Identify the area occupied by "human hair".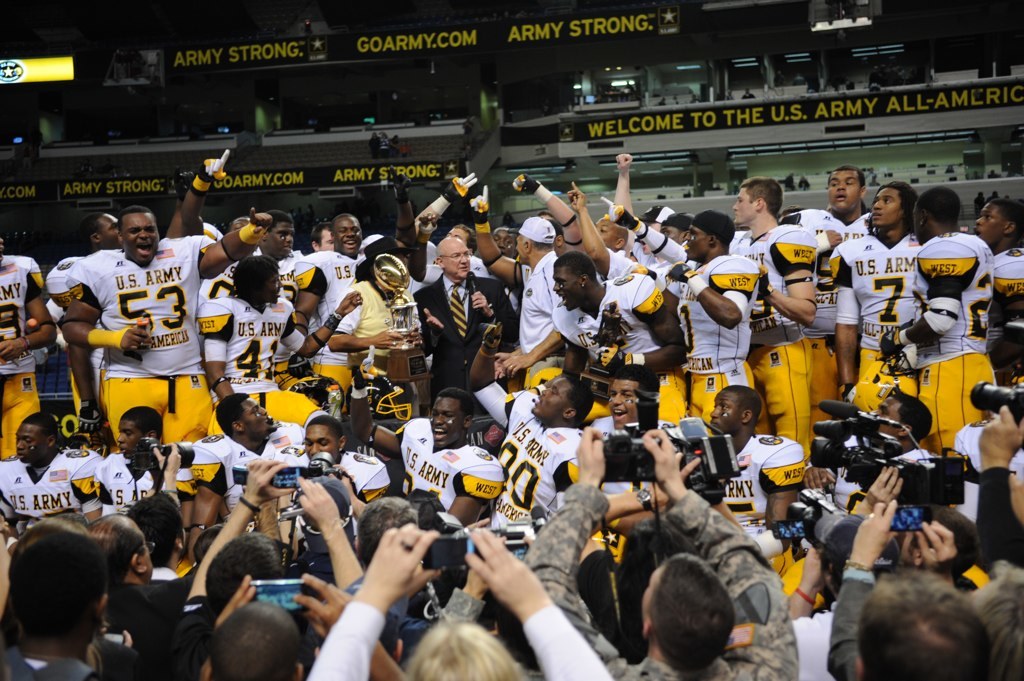
Area: 894 388 936 443.
